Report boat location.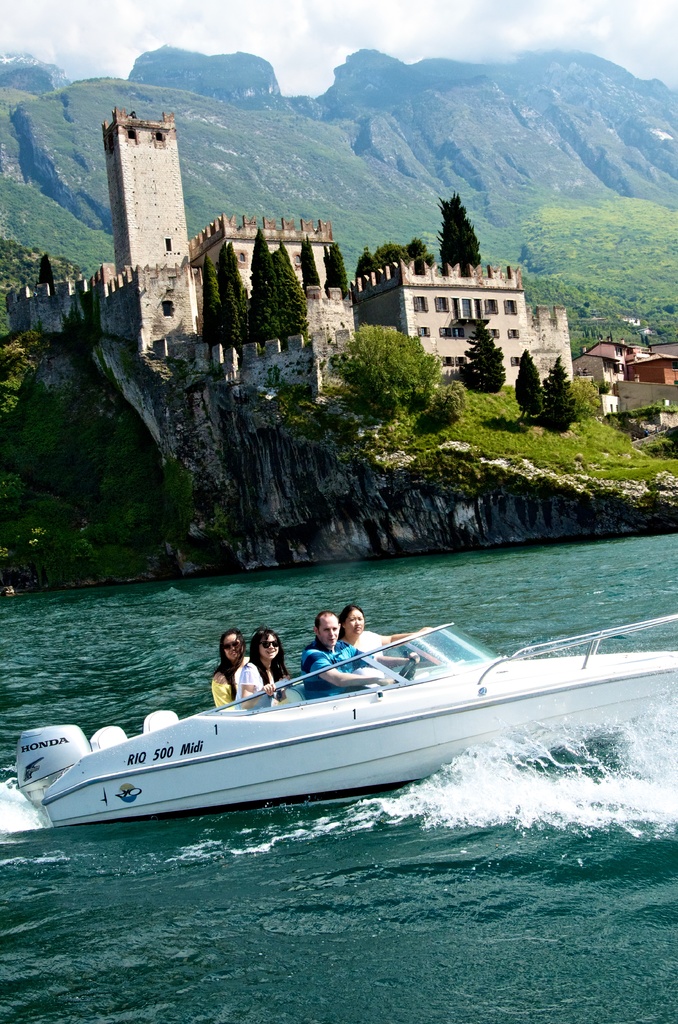
Report: left=22, top=600, right=666, bottom=817.
